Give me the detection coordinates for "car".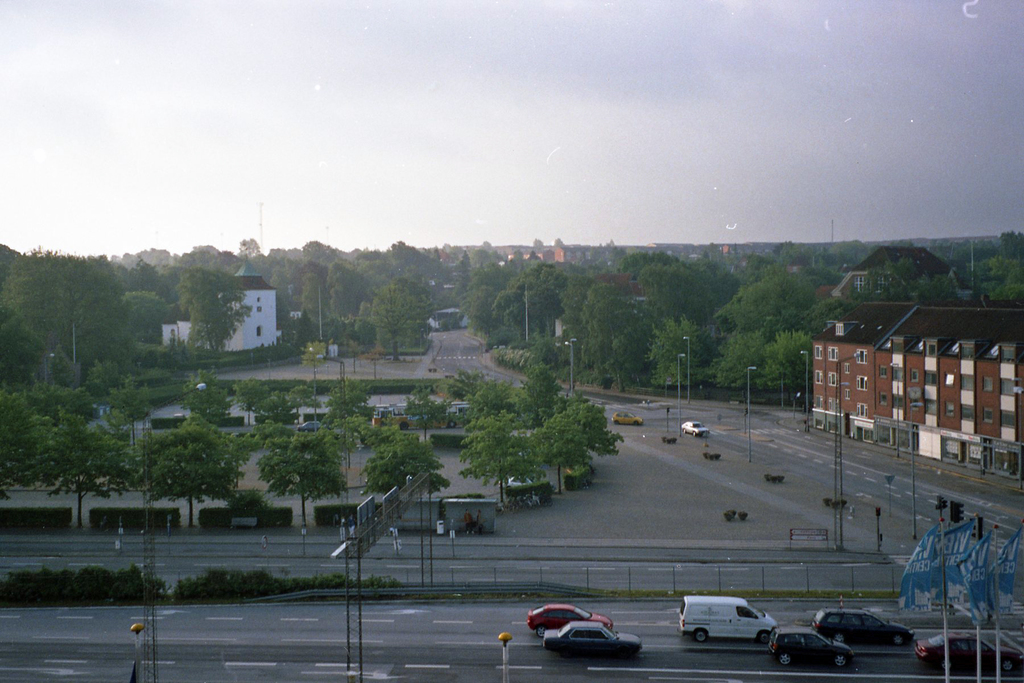
[left=678, top=593, right=774, bottom=645].
